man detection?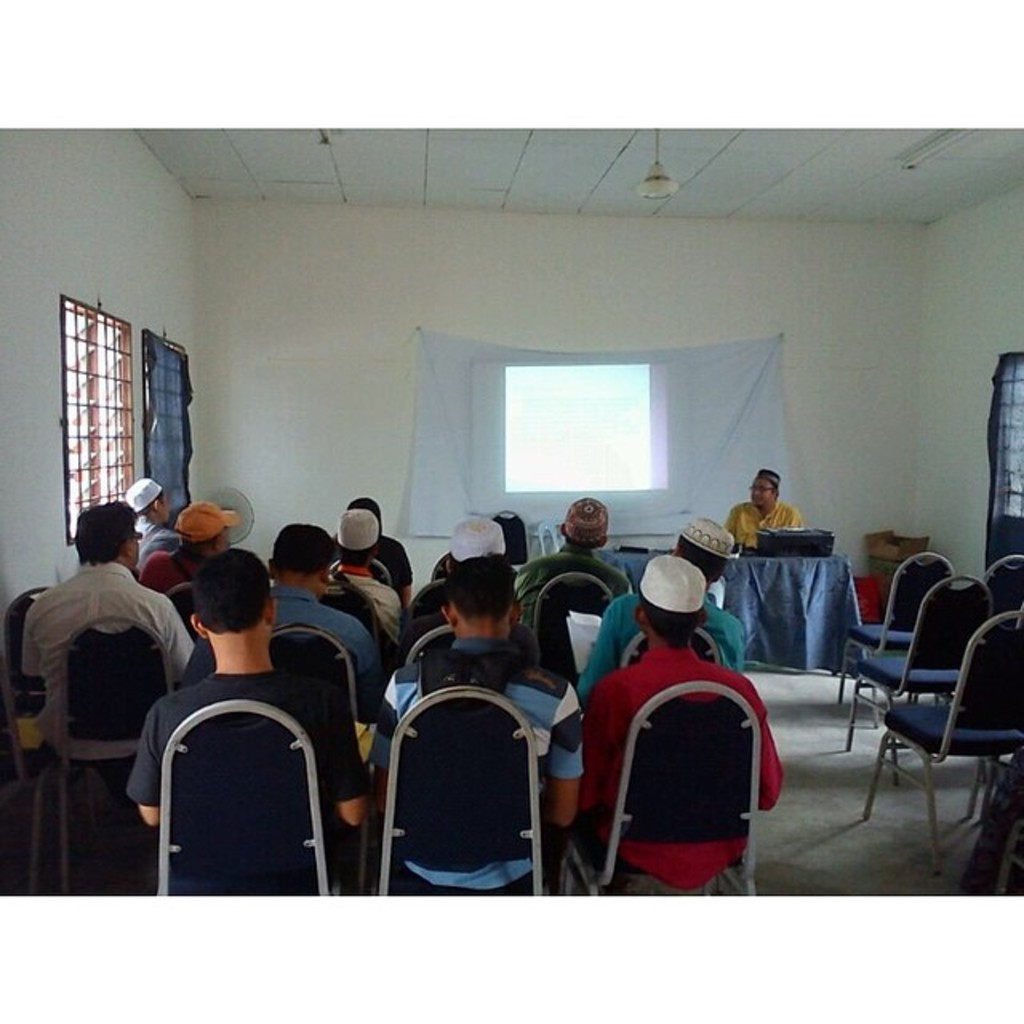
720,467,797,549
